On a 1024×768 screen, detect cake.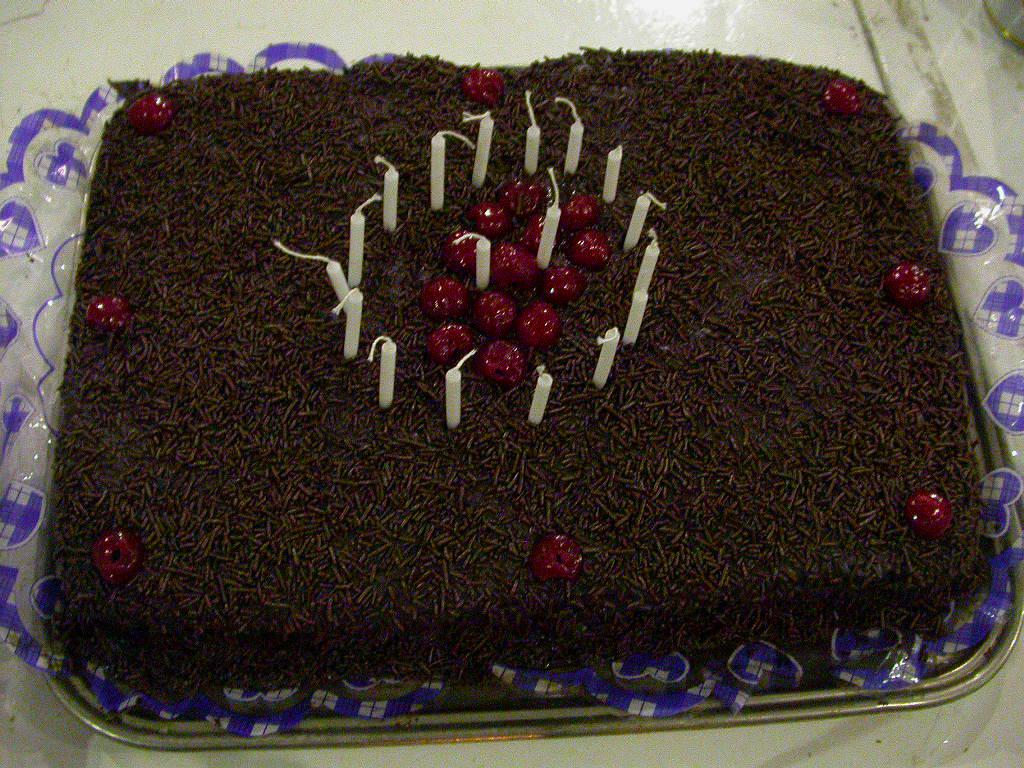
[x1=51, y1=49, x2=987, y2=691].
